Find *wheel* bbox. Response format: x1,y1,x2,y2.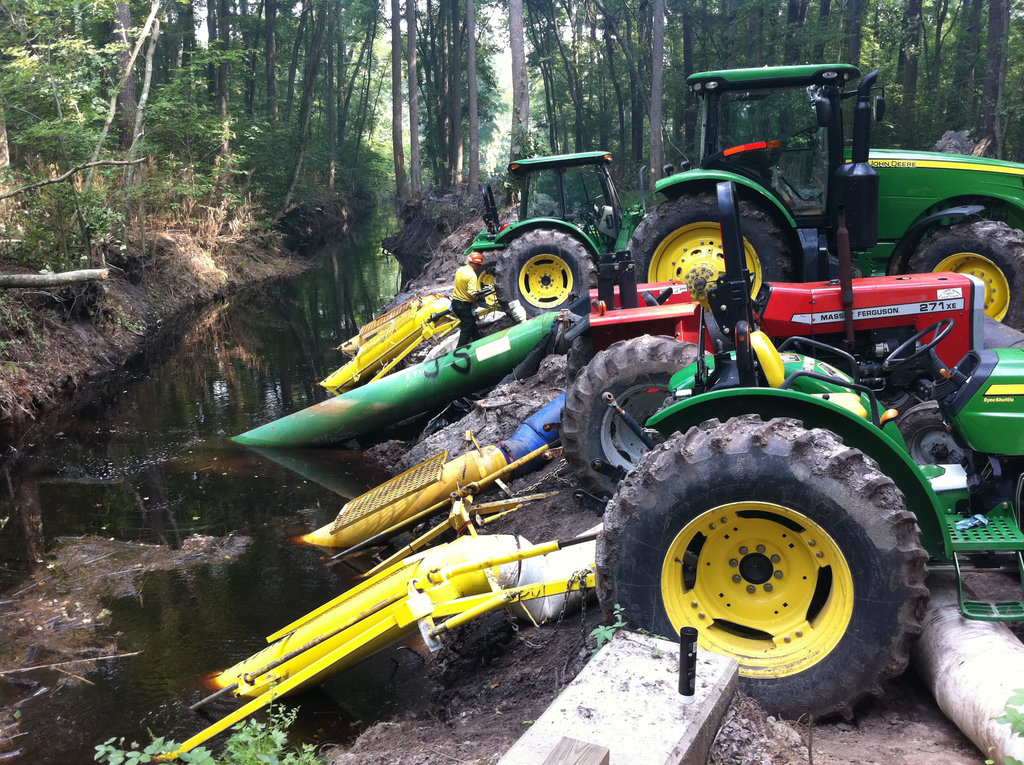
646,409,926,700.
